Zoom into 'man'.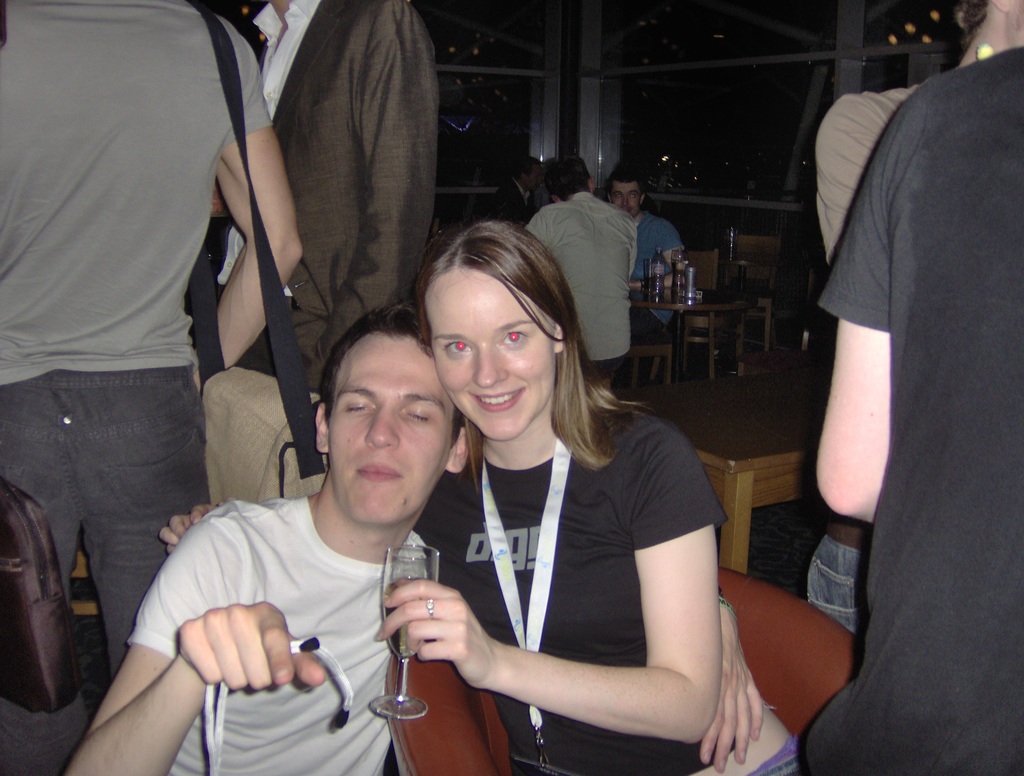
Zoom target: box=[0, 0, 309, 691].
